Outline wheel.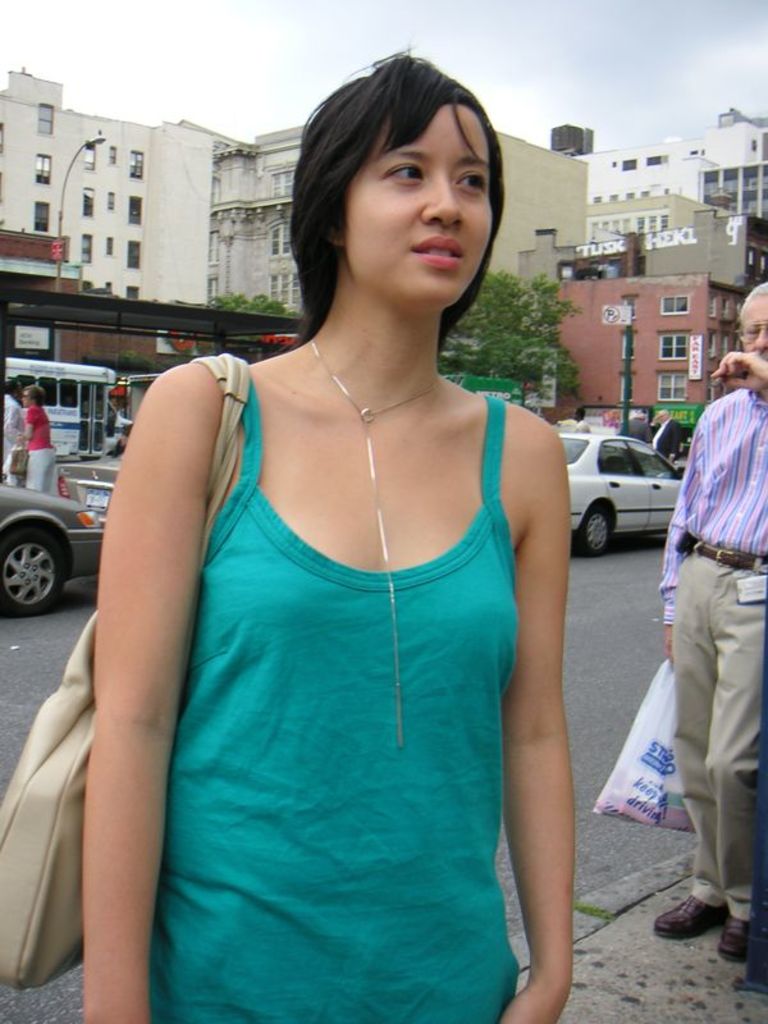
Outline: box(0, 520, 74, 611).
